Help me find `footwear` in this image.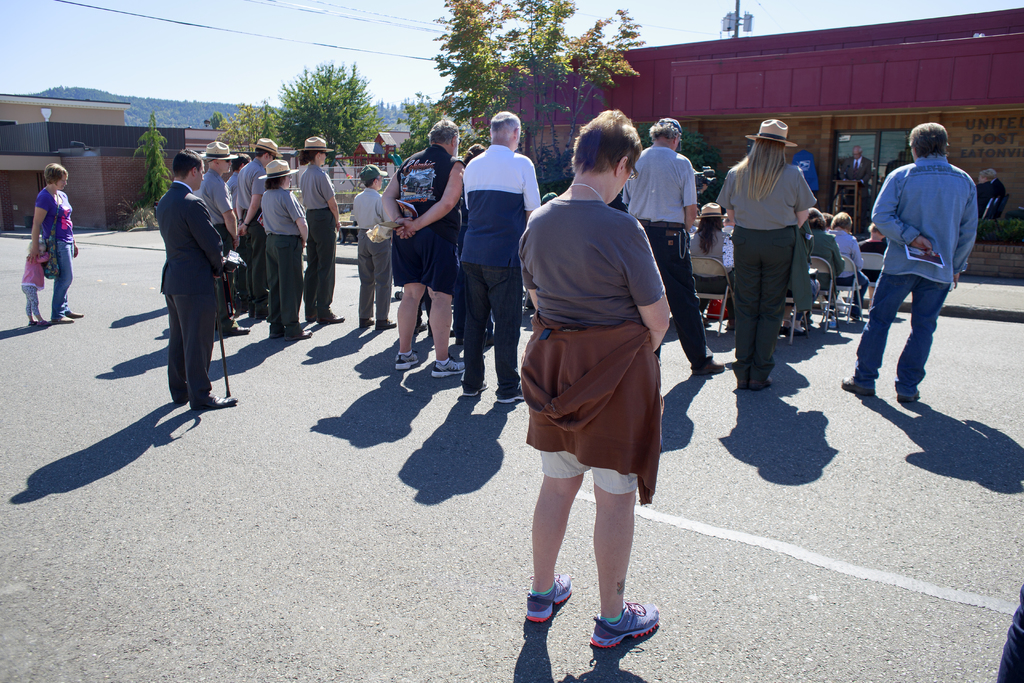
Found it: <bbox>465, 383, 490, 397</bbox>.
